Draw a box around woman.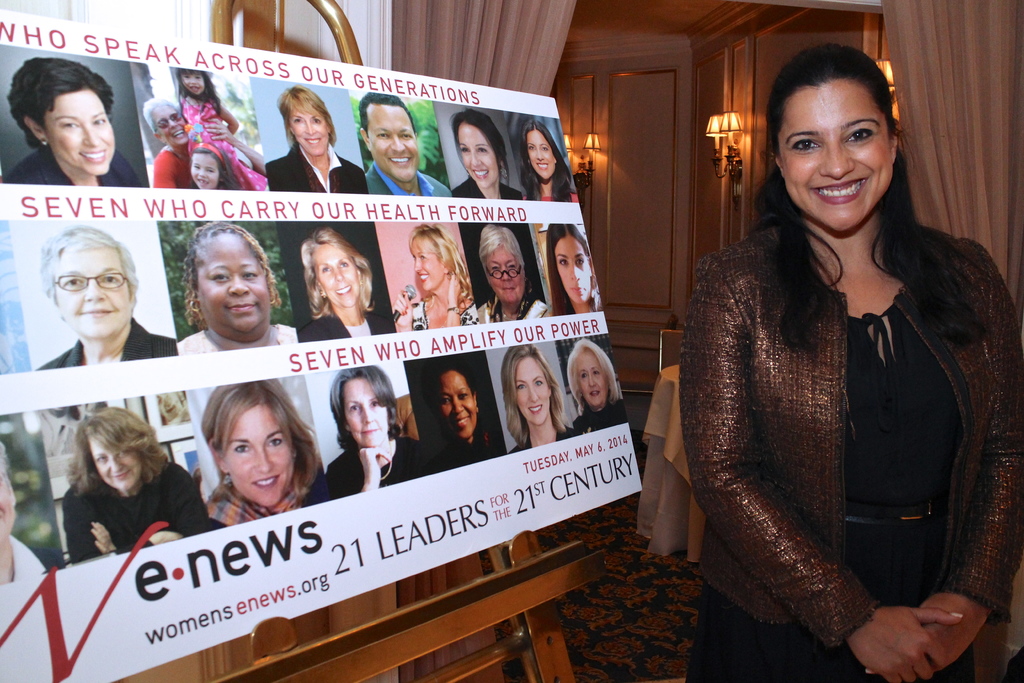
{"x1": 429, "y1": 357, "x2": 504, "y2": 467}.
